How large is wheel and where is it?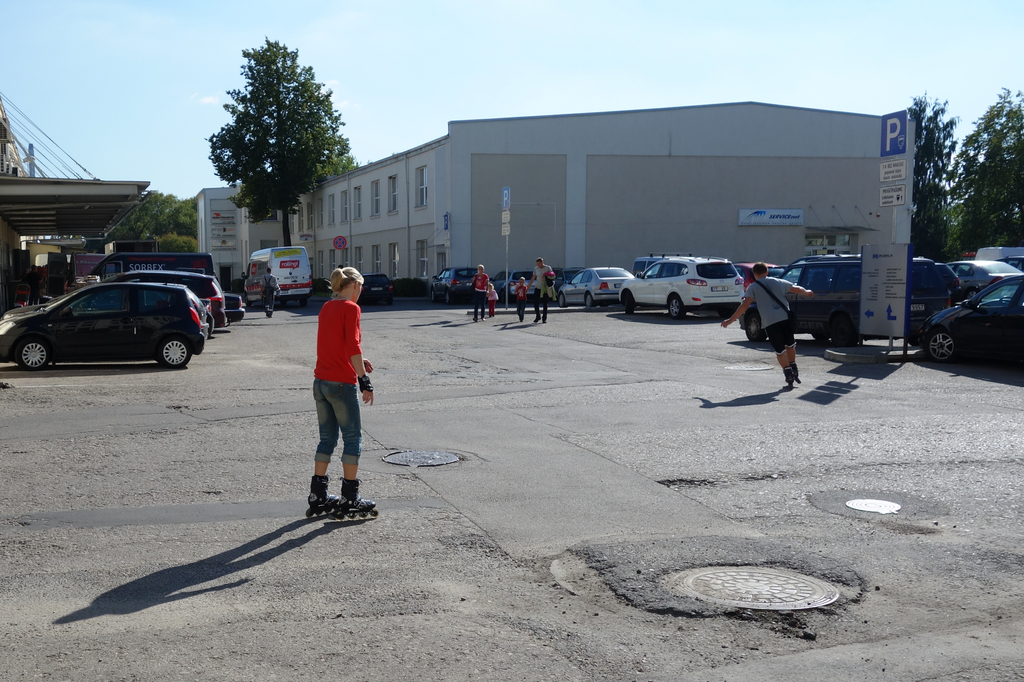
Bounding box: left=338, top=513, right=346, bottom=519.
